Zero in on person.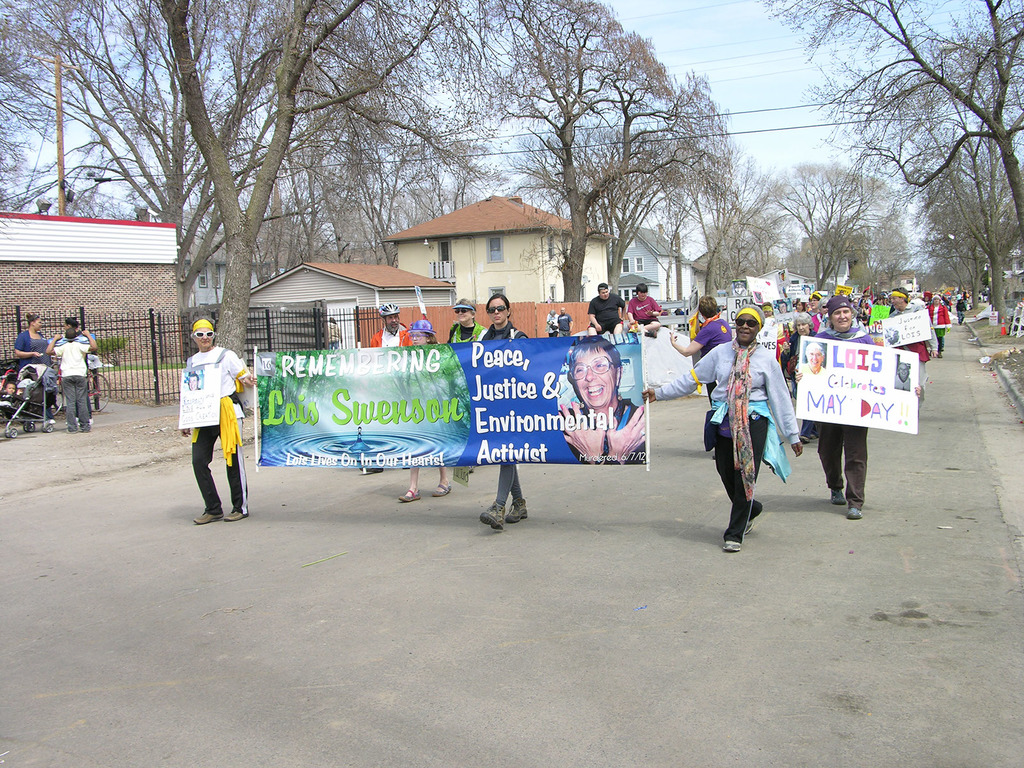
Zeroed in: select_region(371, 300, 415, 471).
